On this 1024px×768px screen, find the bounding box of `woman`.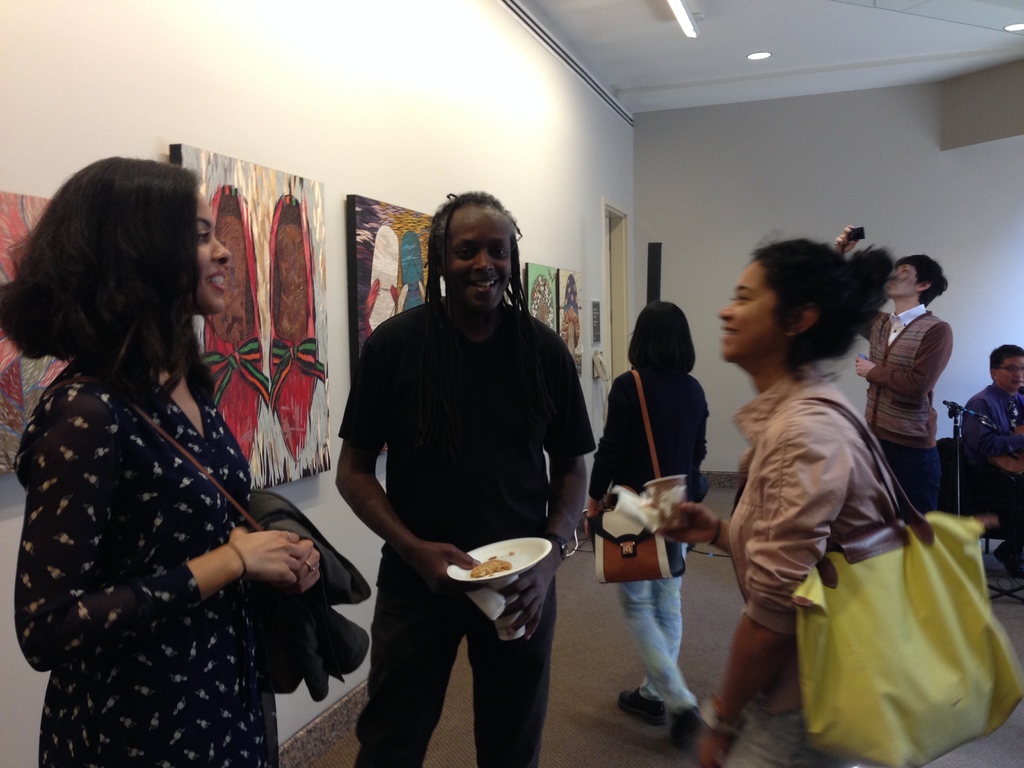
Bounding box: [694, 228, 903, 767].
